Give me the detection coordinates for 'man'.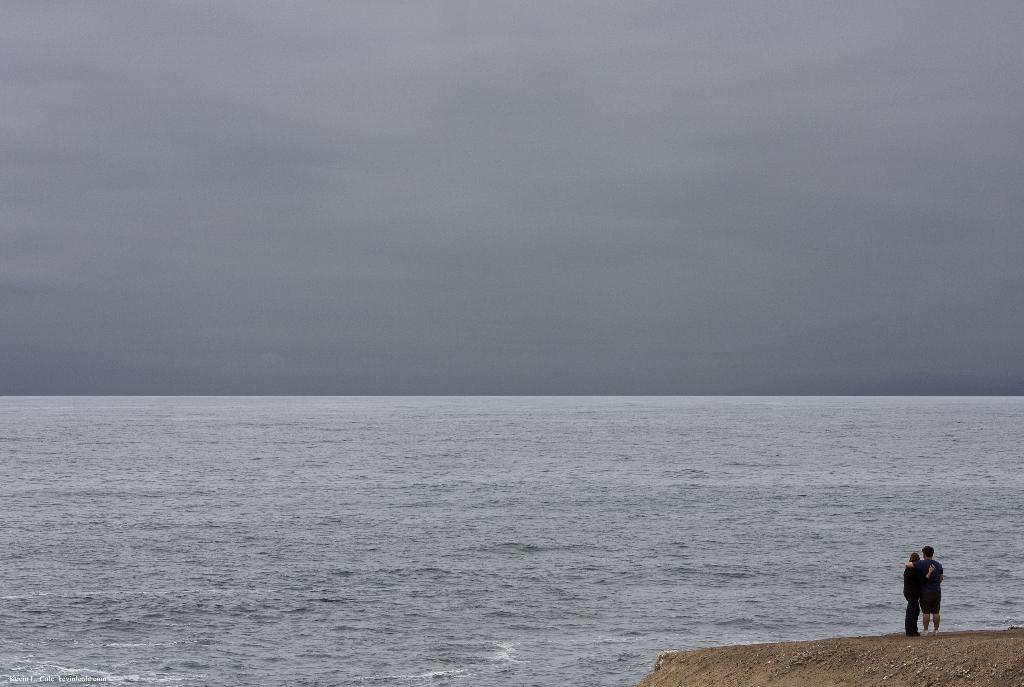
<box>905,548,943,635</box>.
